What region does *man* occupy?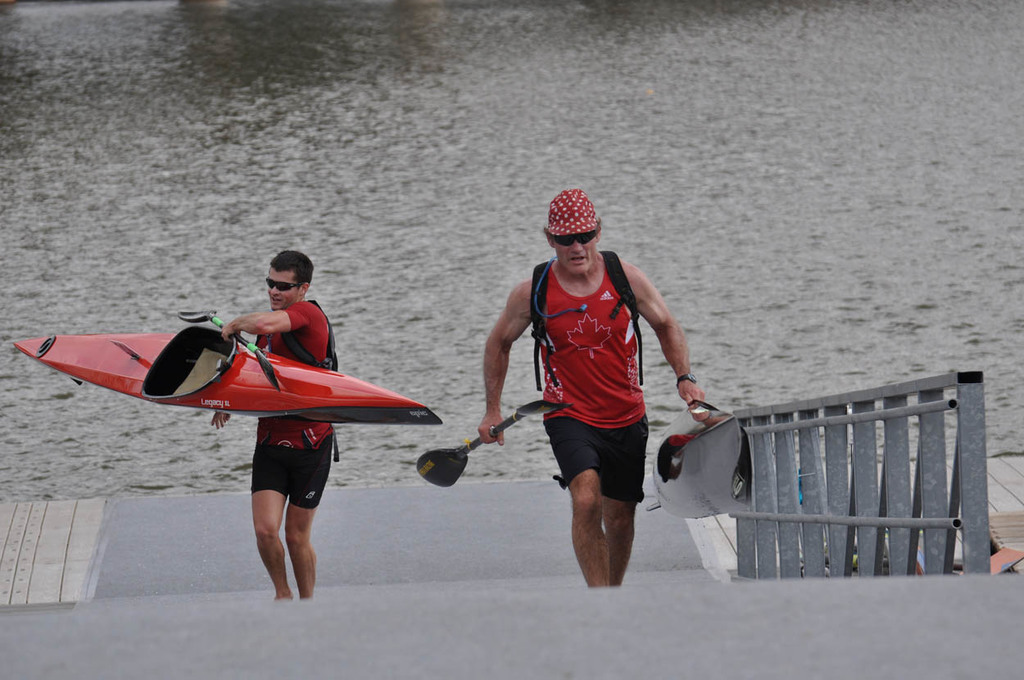
<bbox>479, 187, 705, 594</bbox>.
